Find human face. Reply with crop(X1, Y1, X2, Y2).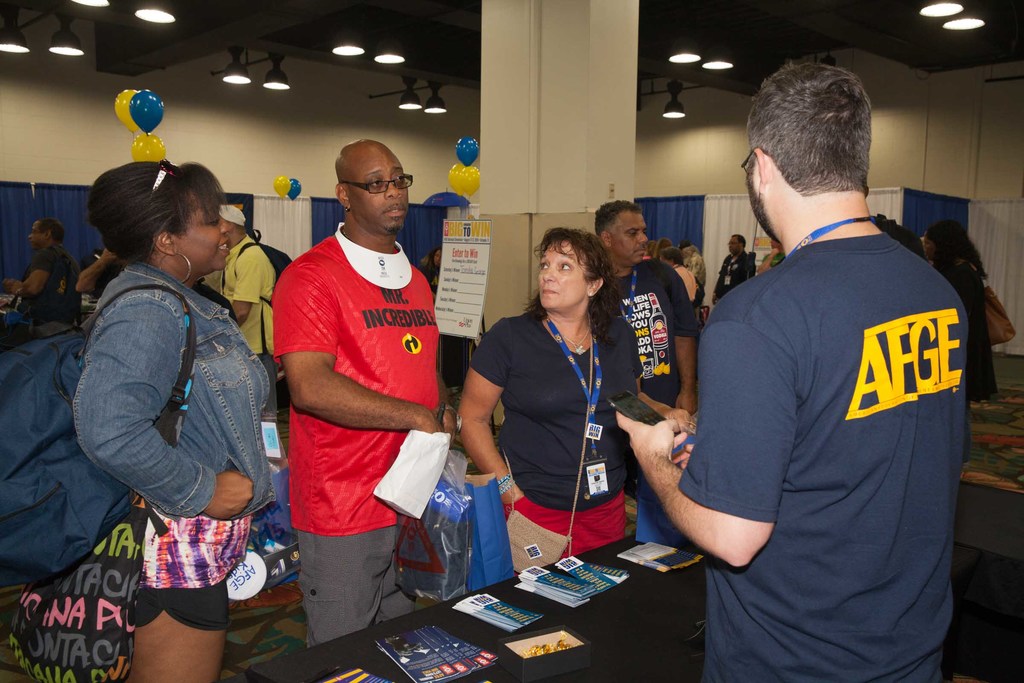
crop(611, 213, 648, 256).
